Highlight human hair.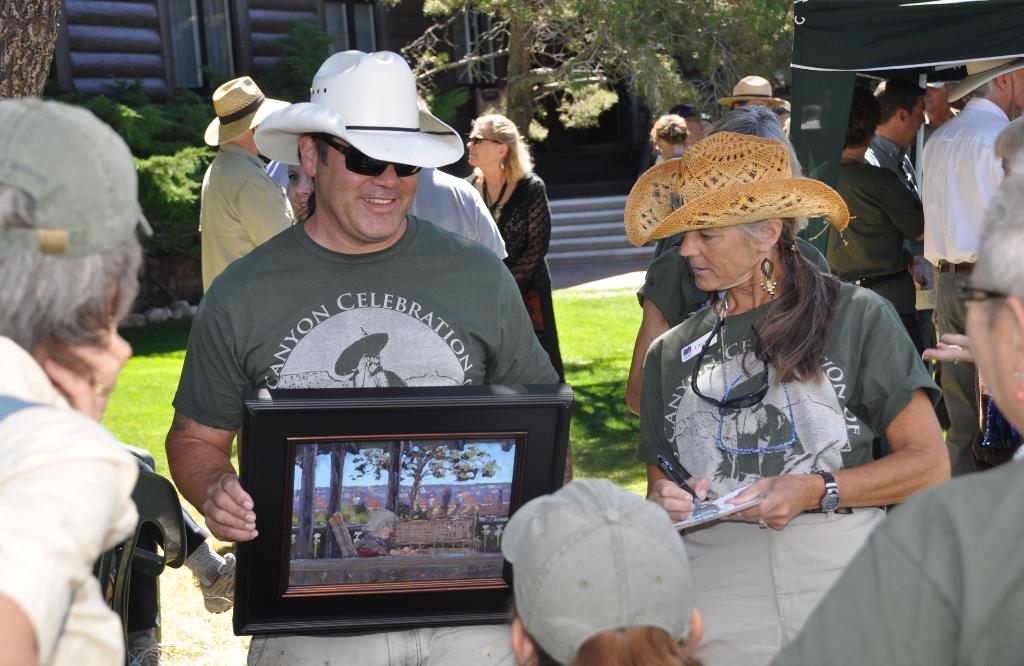
Highlighted region: <box>818,84,879,156</box>.
